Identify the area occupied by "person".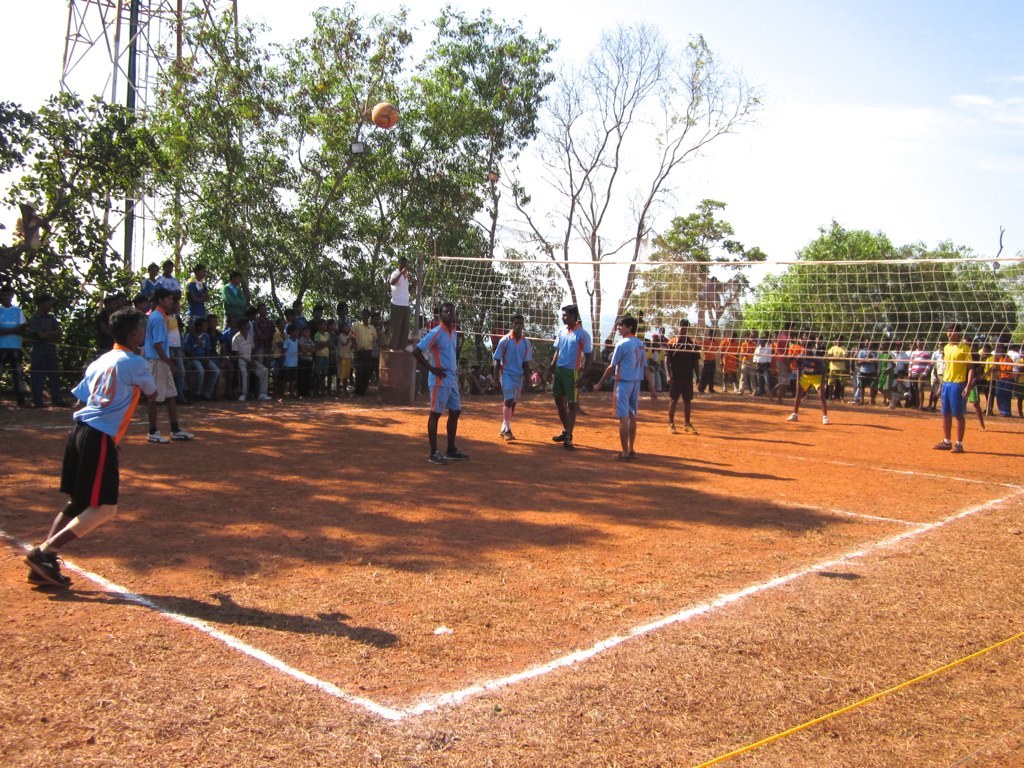
Area: (left=933, top=339, right=945, bottom=358).
